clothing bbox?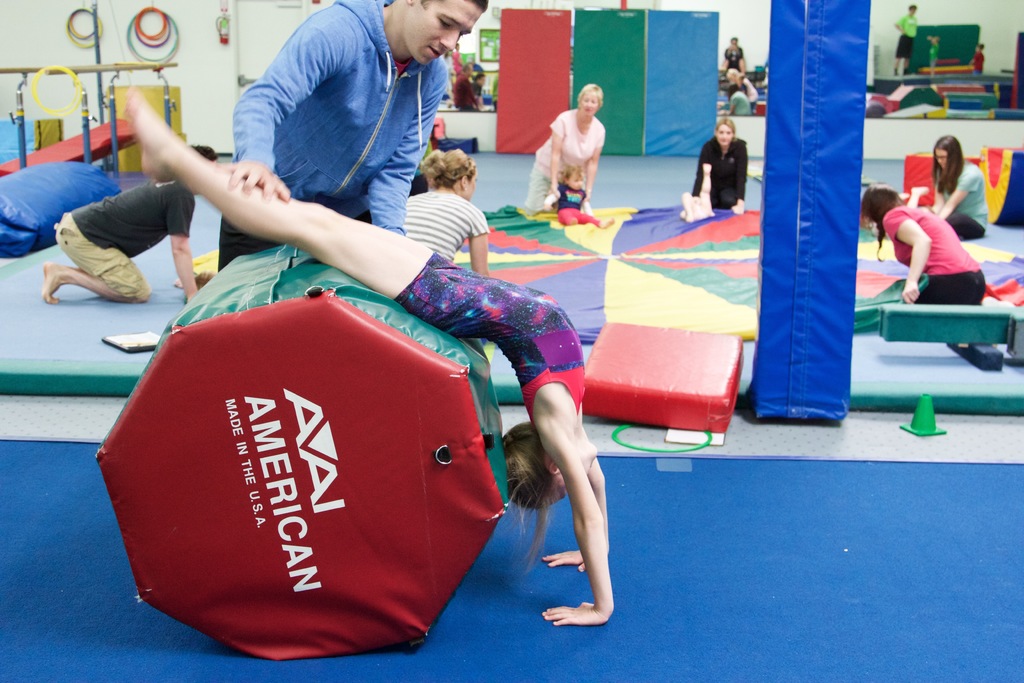
(724, 45, 745, 68)
